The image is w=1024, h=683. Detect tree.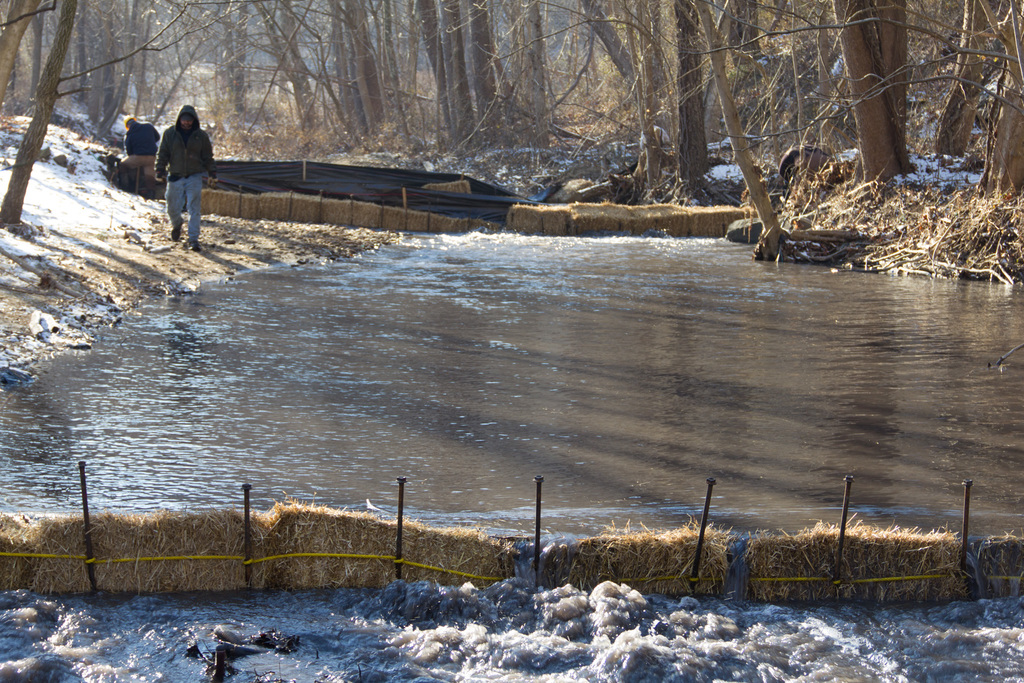
Detection: 0/0/78/229.
